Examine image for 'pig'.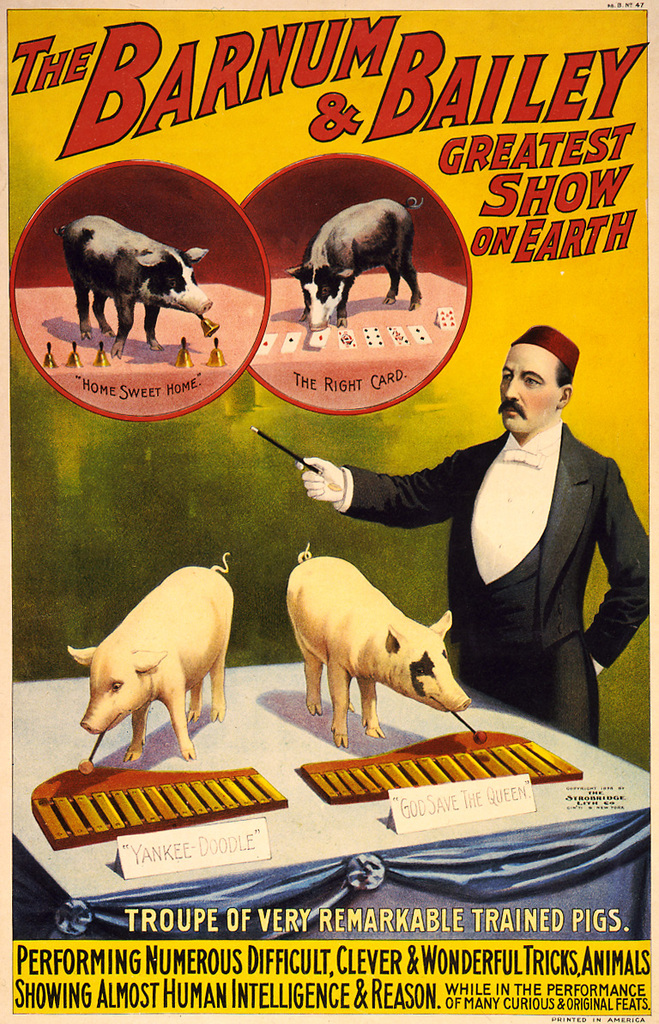
Examination result: [51,215,215,360].
